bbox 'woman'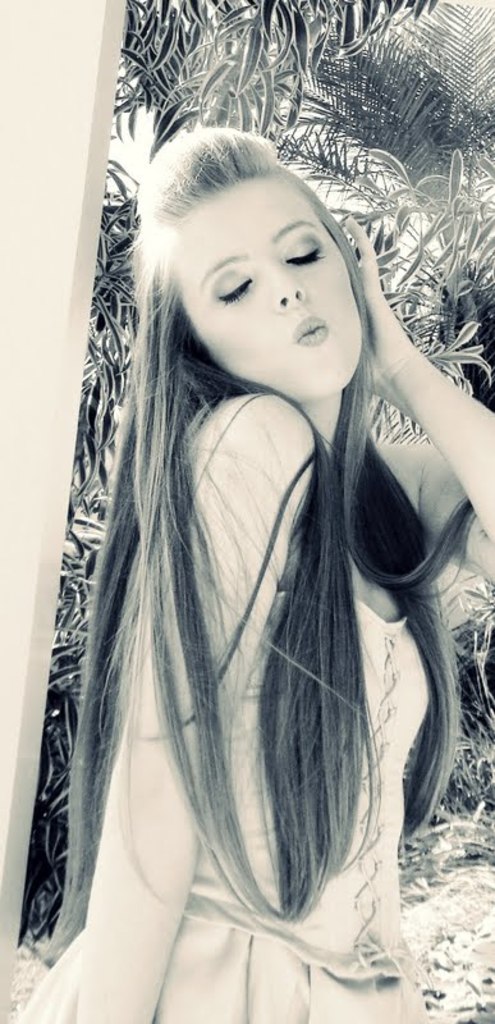
locate(24, 115, 475, 997)
